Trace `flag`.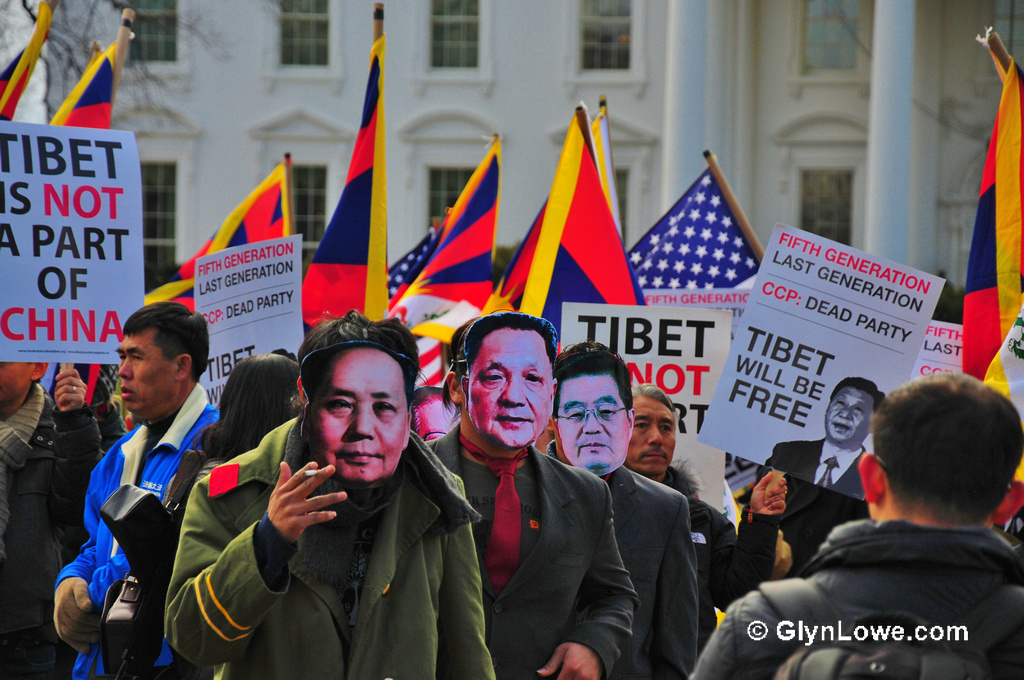
Traced to rect(370, 141, 508, 328).
